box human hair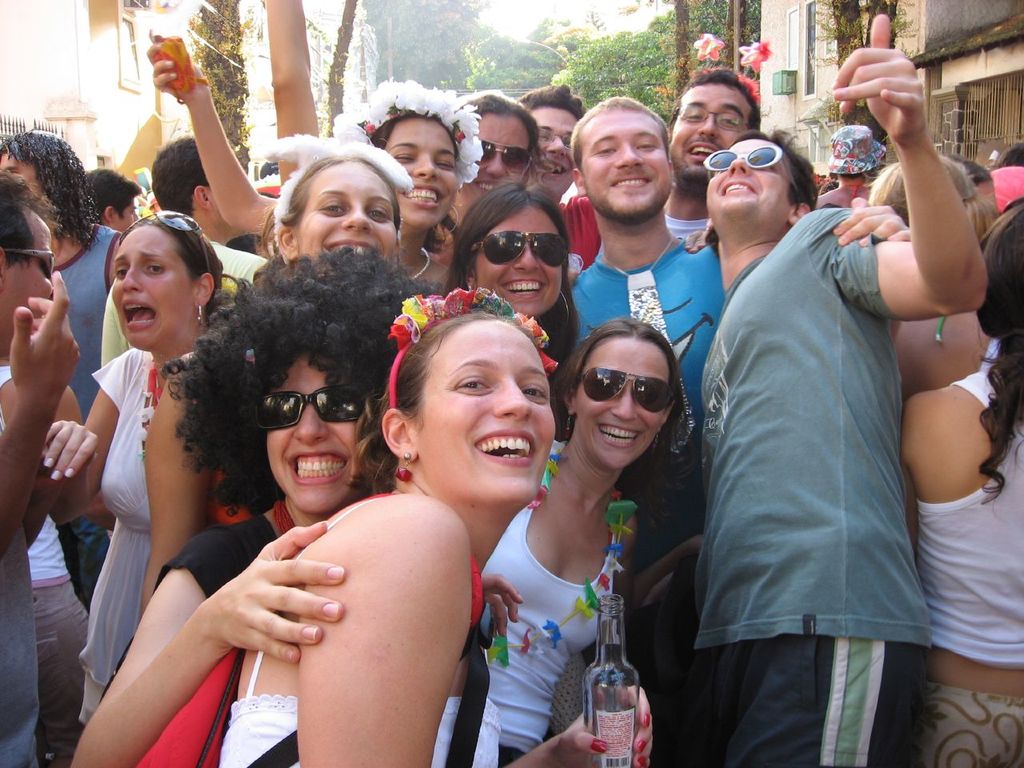
[x1=977, y1=198, x2=1023, y2=518]
